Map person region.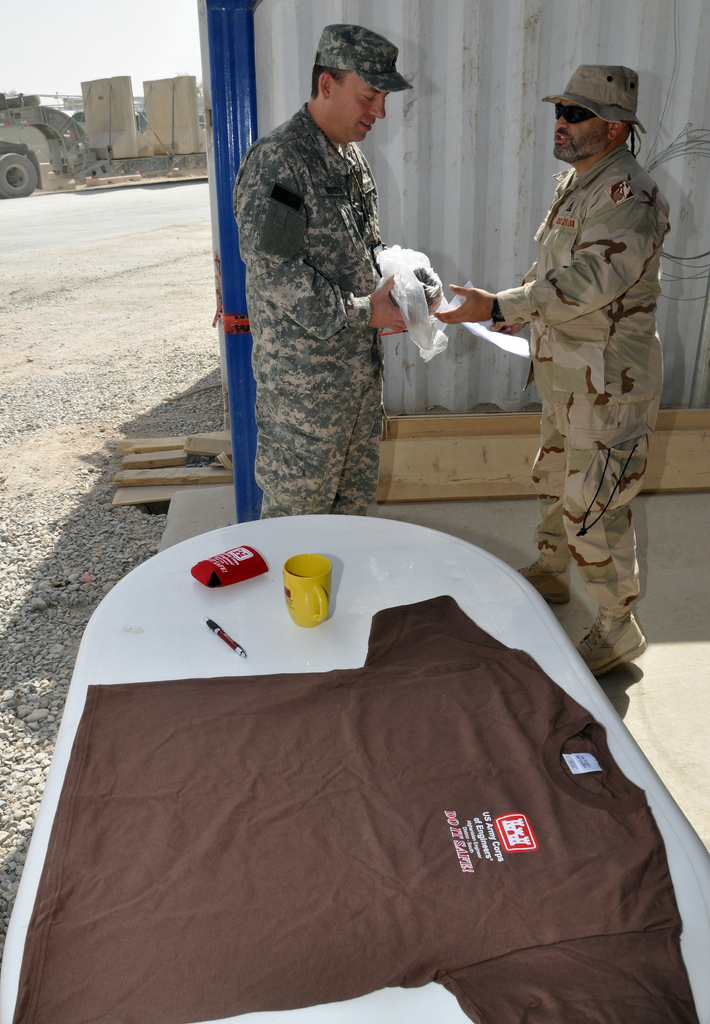
Mapped to bbox=[229, 22, 437, 526].
